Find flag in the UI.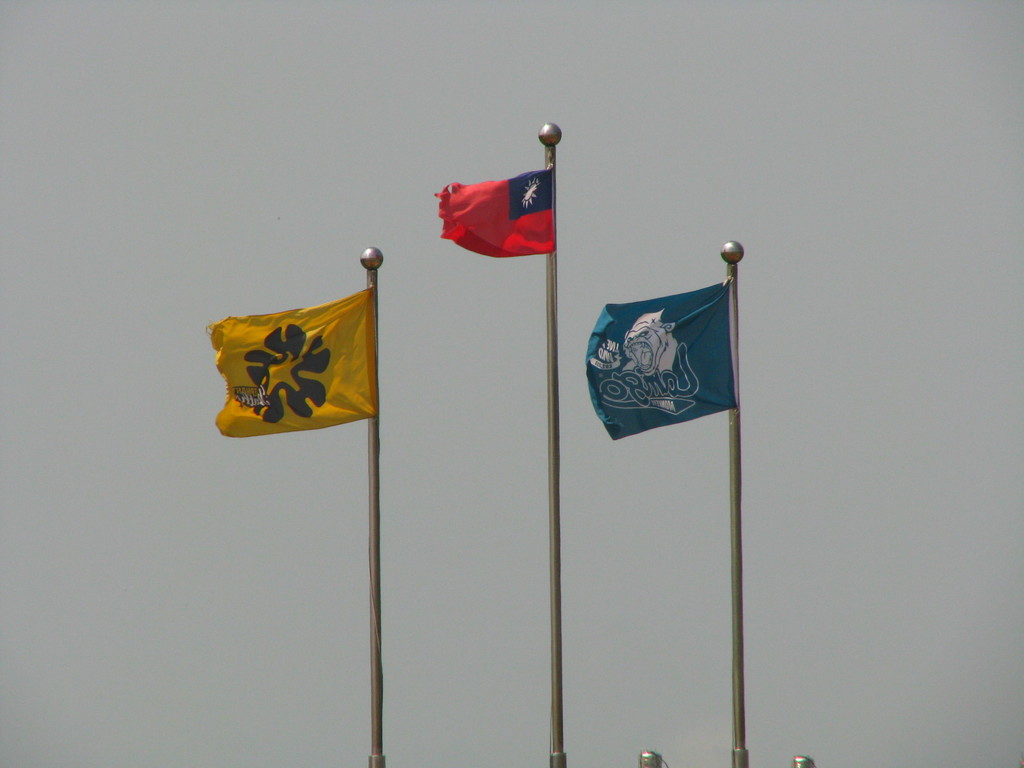
UI element at crop(430, 164, 563, 254).
